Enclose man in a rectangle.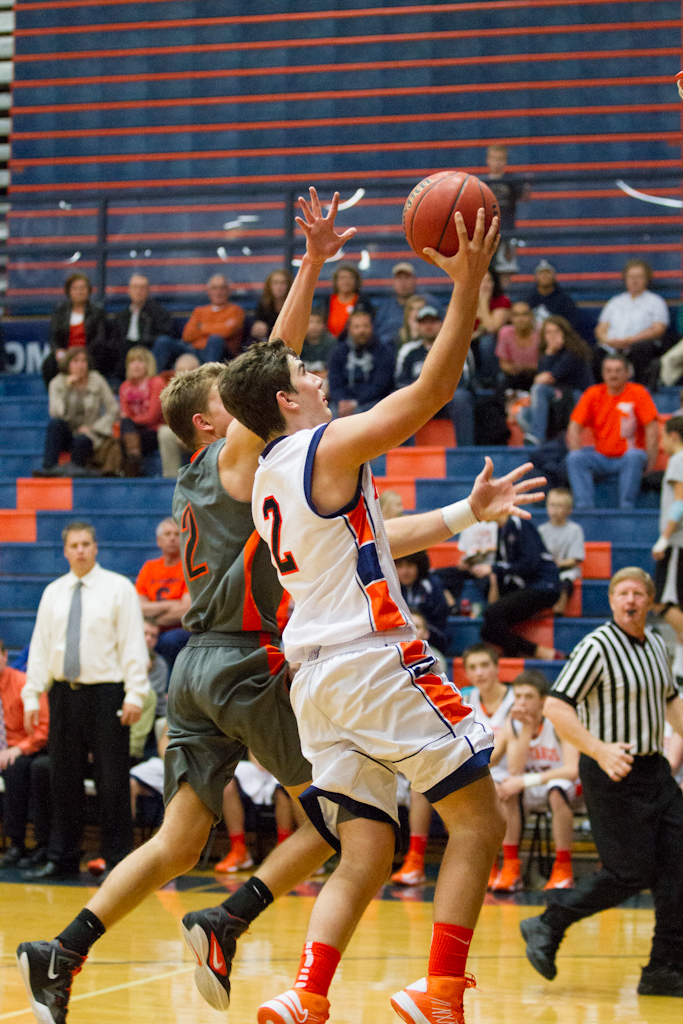
BBox(96, 276, 173, 374).
